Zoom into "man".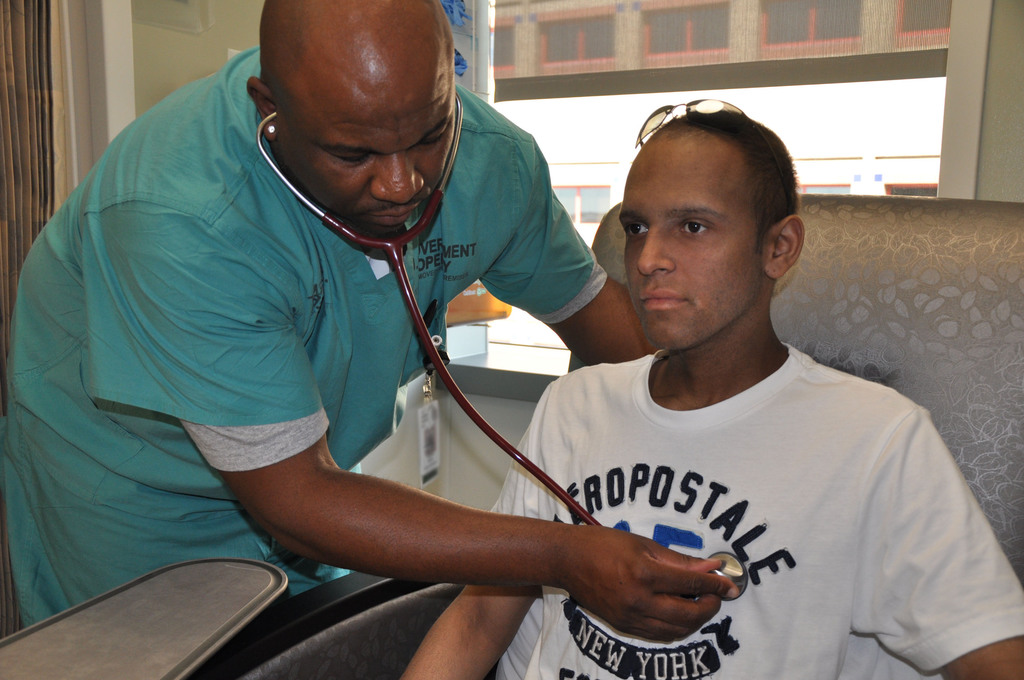
Zoom target: bbox(0, 0, 749, 629).
